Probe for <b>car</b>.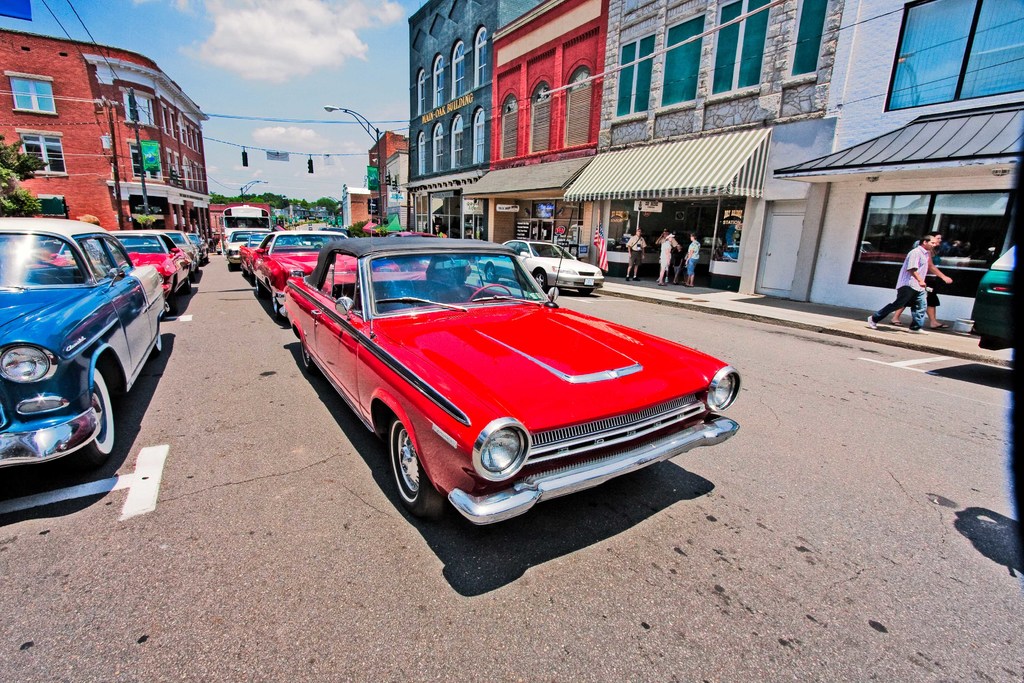
Probe result: [50,227,191,310].
